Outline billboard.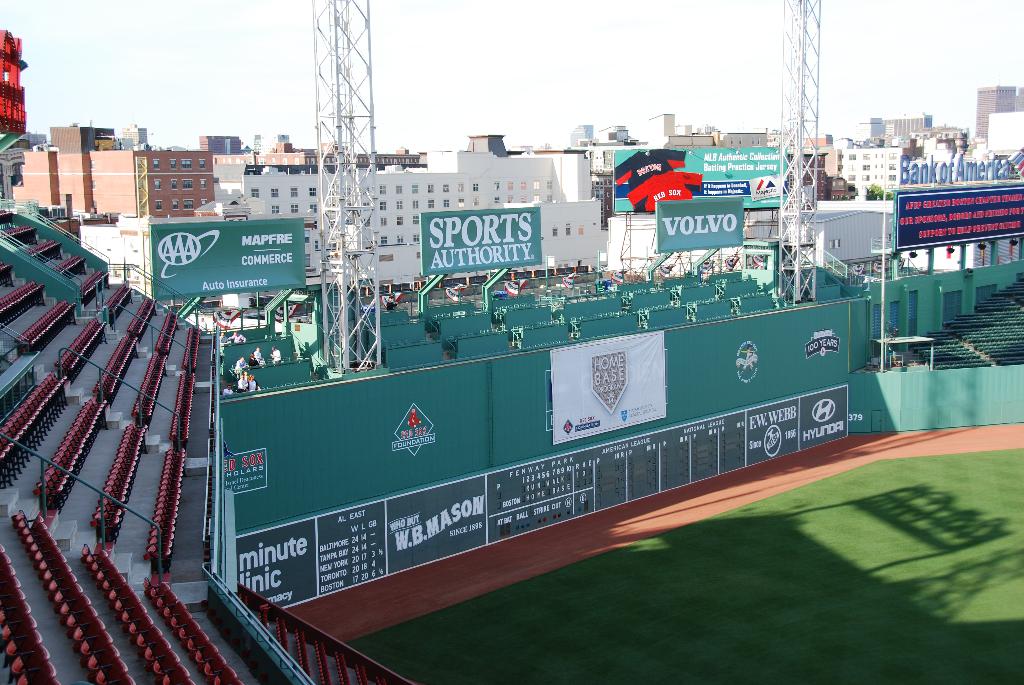
Outline: (658, 193, 740, 253).
